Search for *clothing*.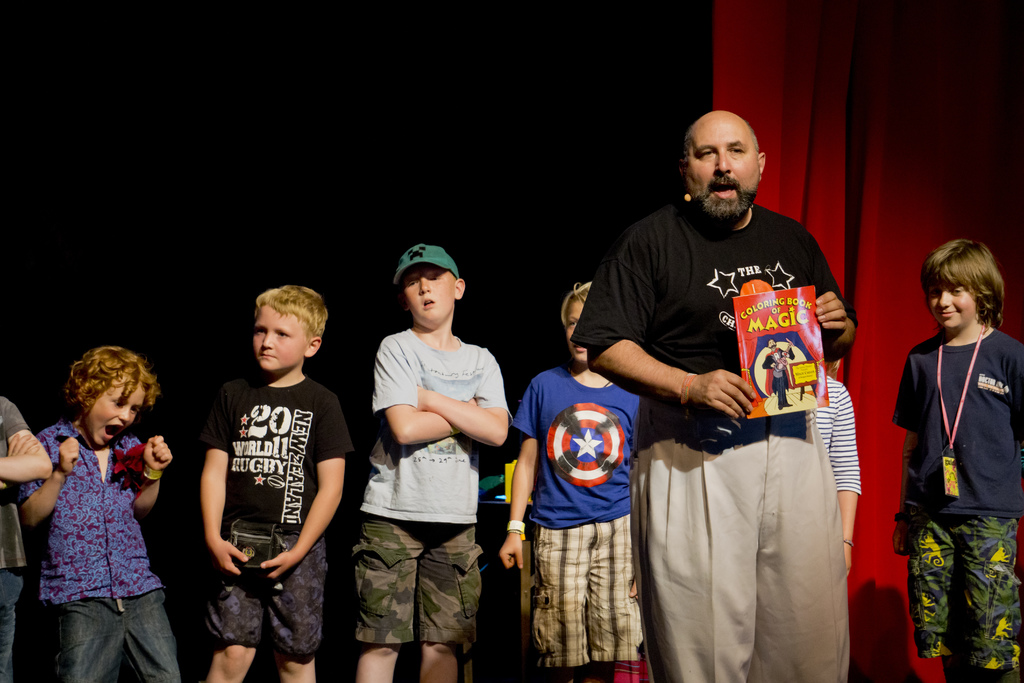
Found at rect(0, 395, 31, 682).
